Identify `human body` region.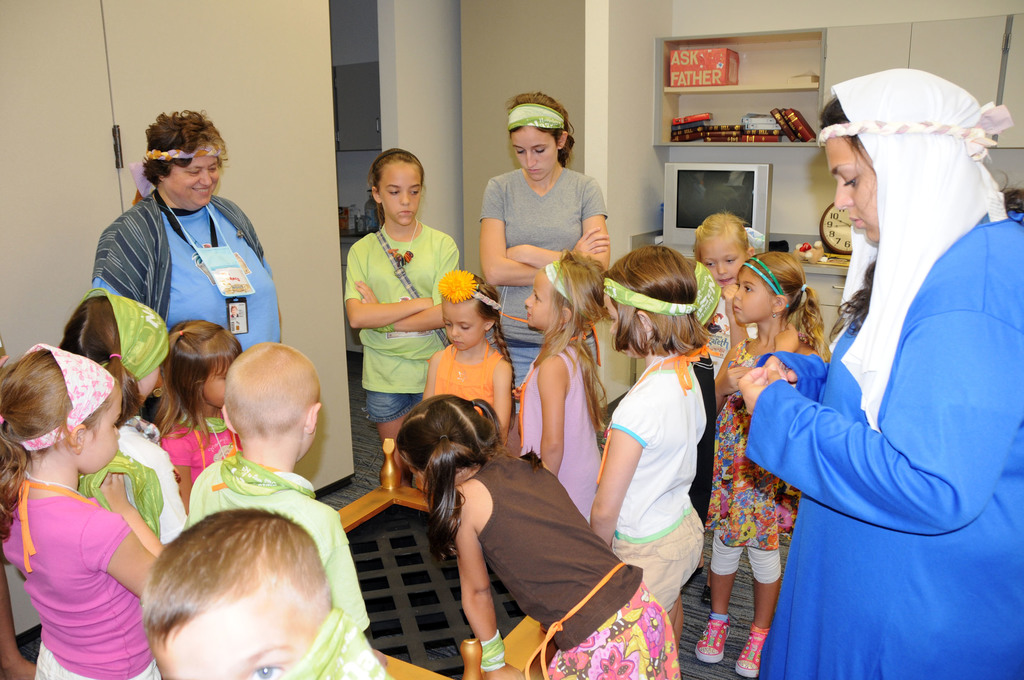
Region: BBox(468, 87, 611, 488).
